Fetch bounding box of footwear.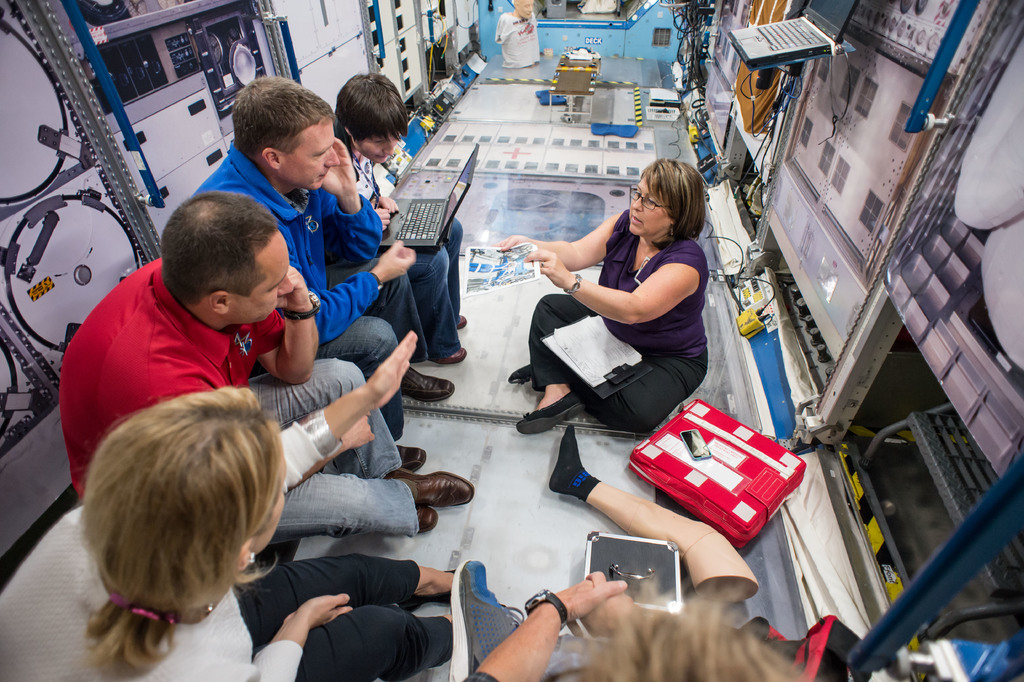
Bbox: 509/362/529/388.
